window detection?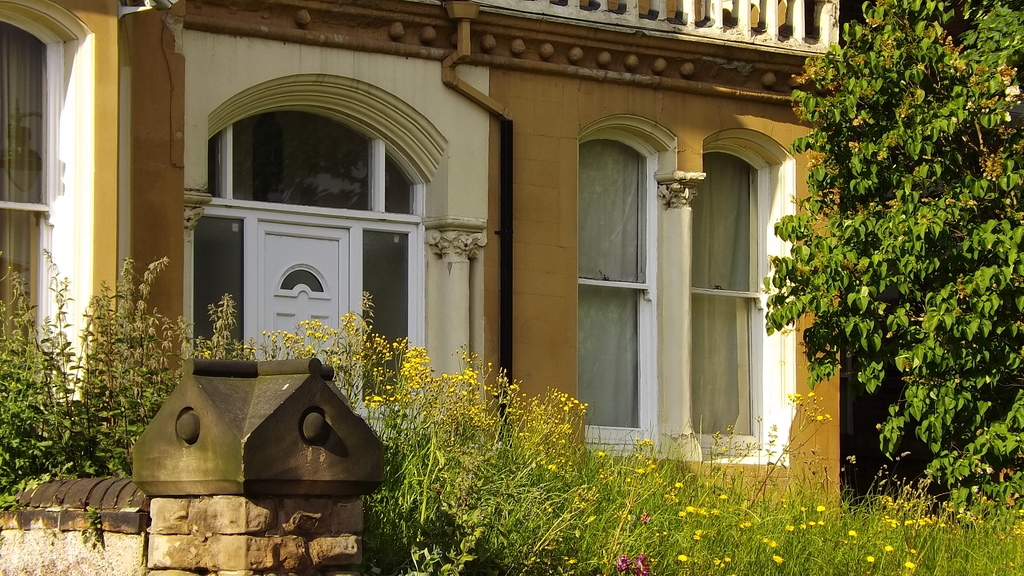
583/140/649/449
